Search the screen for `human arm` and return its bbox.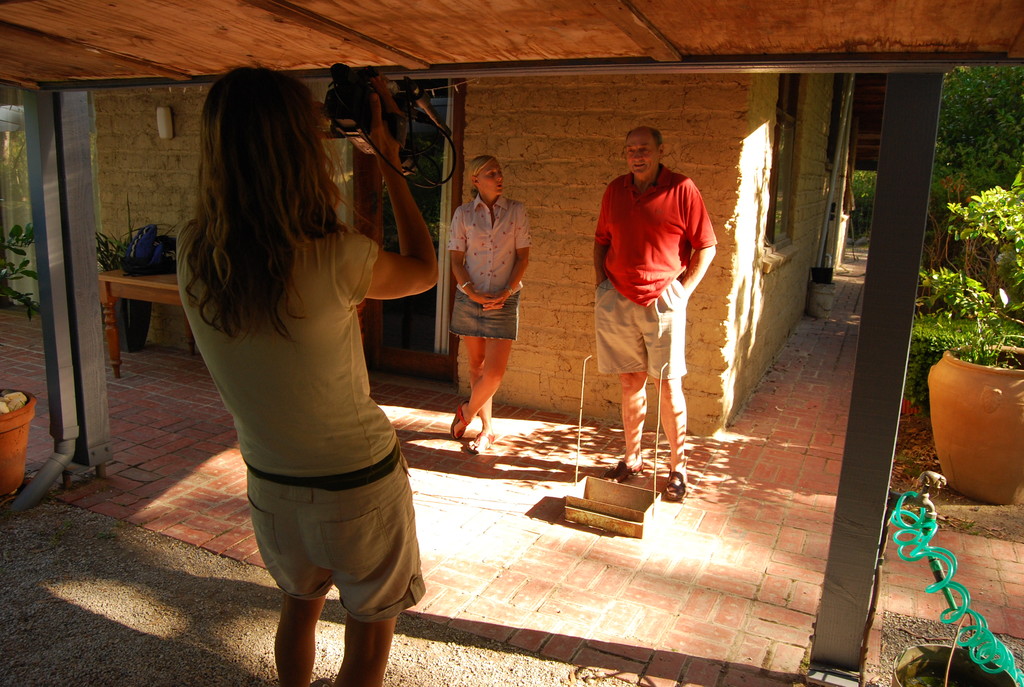
Found: (left=343, top=132, right=436, bottom=334).
